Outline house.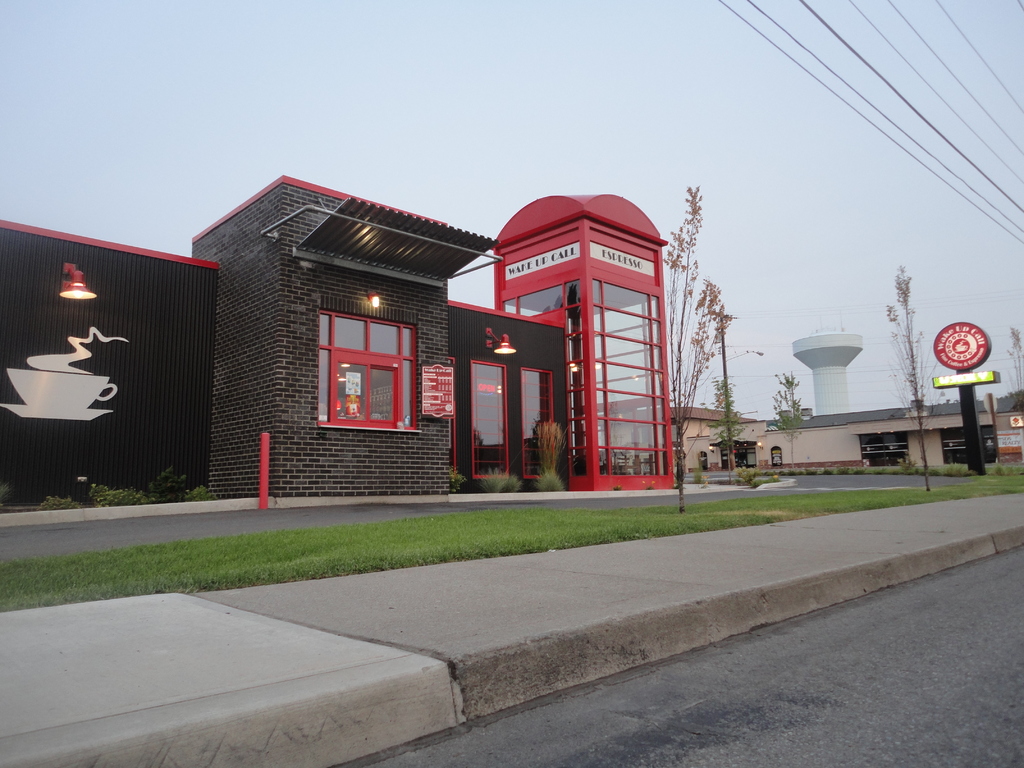
Outline: bbox(597, 403, 1023, 477).
